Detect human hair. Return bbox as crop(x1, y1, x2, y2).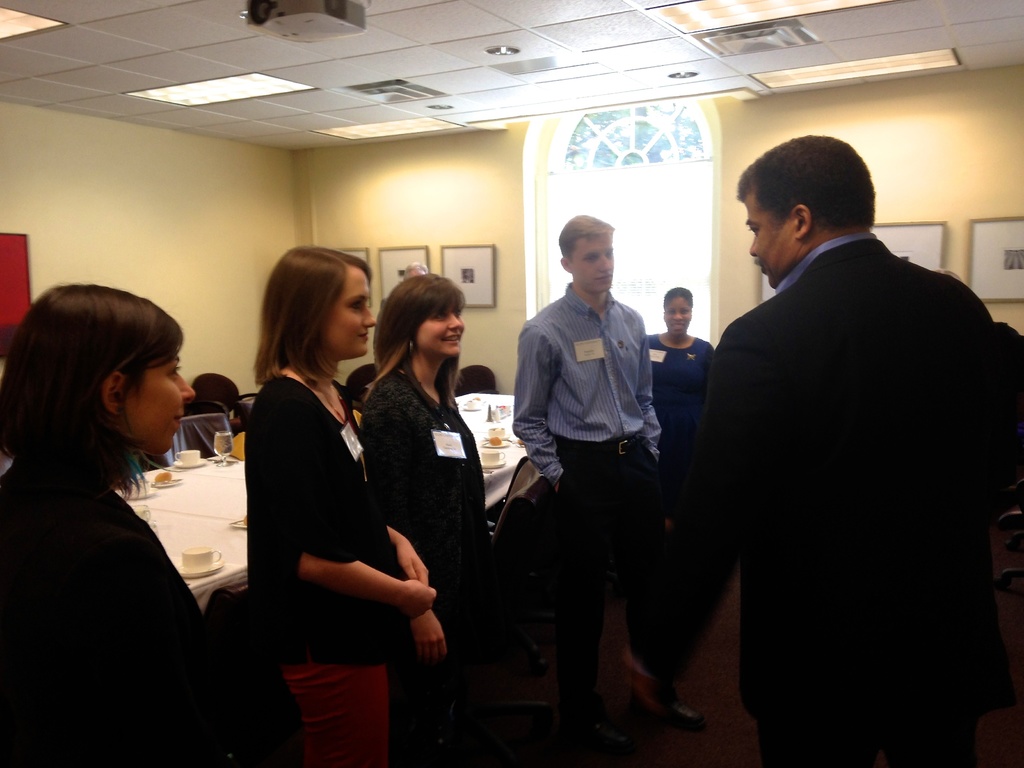
crop(662, 285, 697, 315).
